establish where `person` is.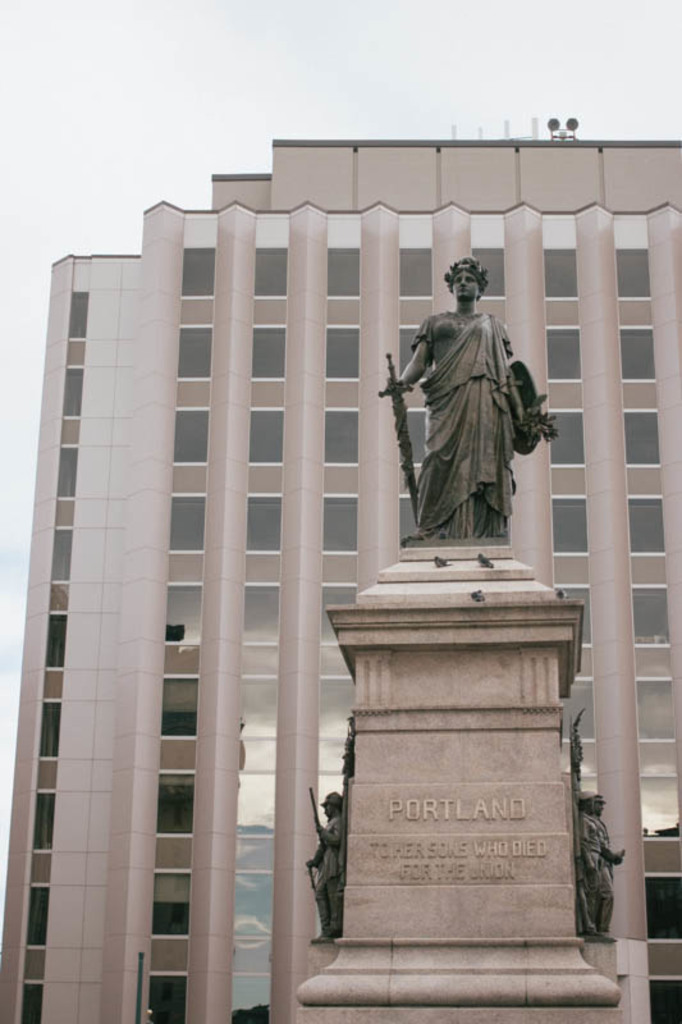
Established at rect(590, 797, 623, 941).
